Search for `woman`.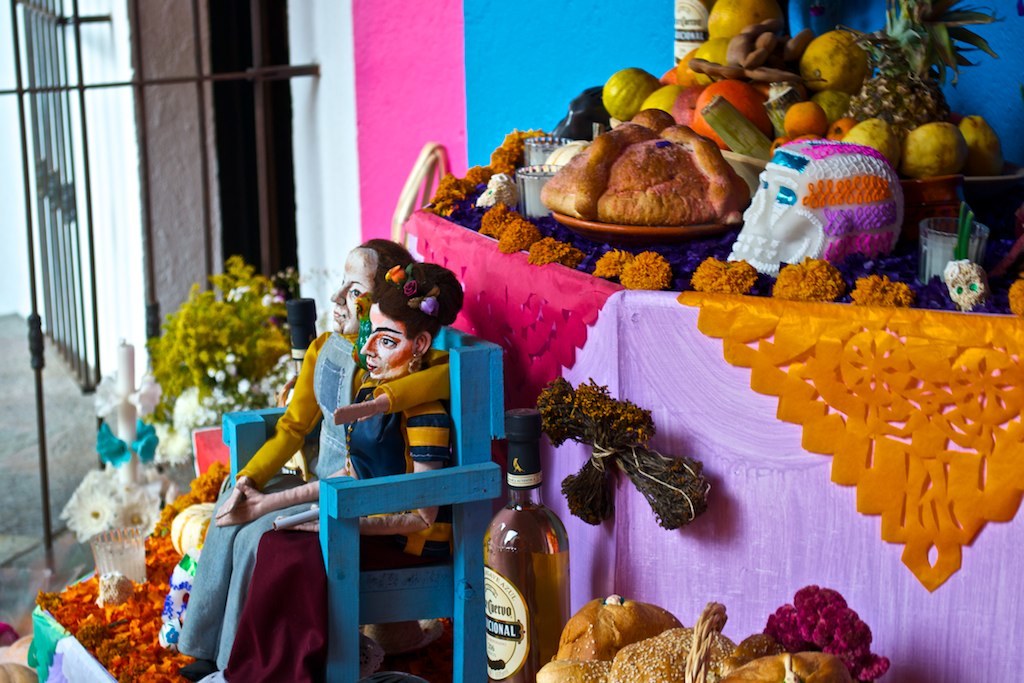
Found at (222, 256, 456, 682).
